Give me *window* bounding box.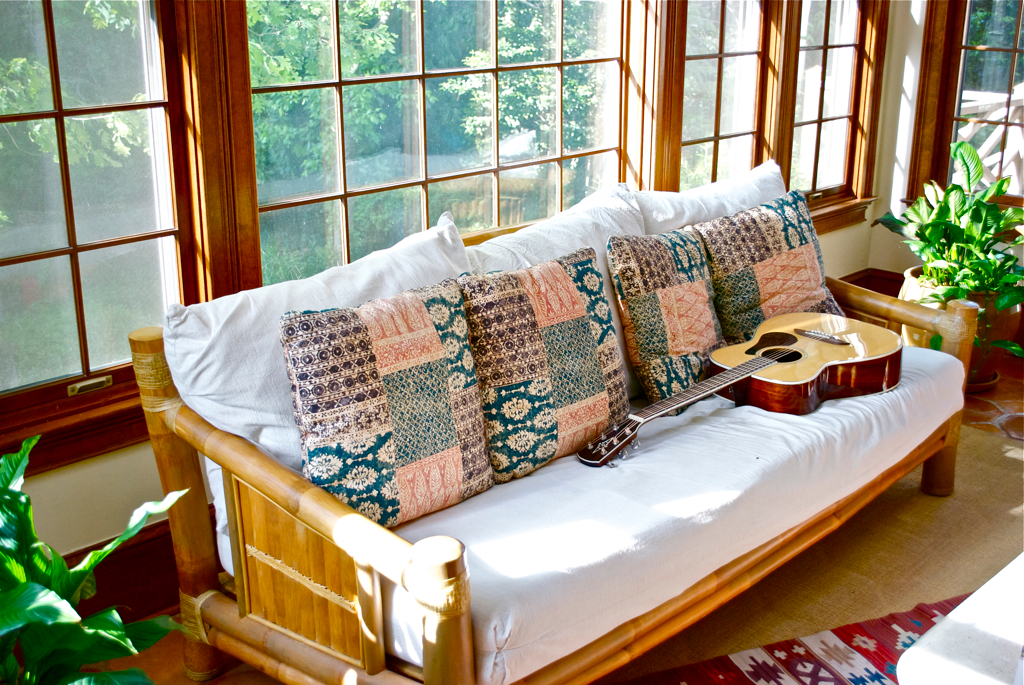
x1=676, y1=0, x2=897, y2=208.
